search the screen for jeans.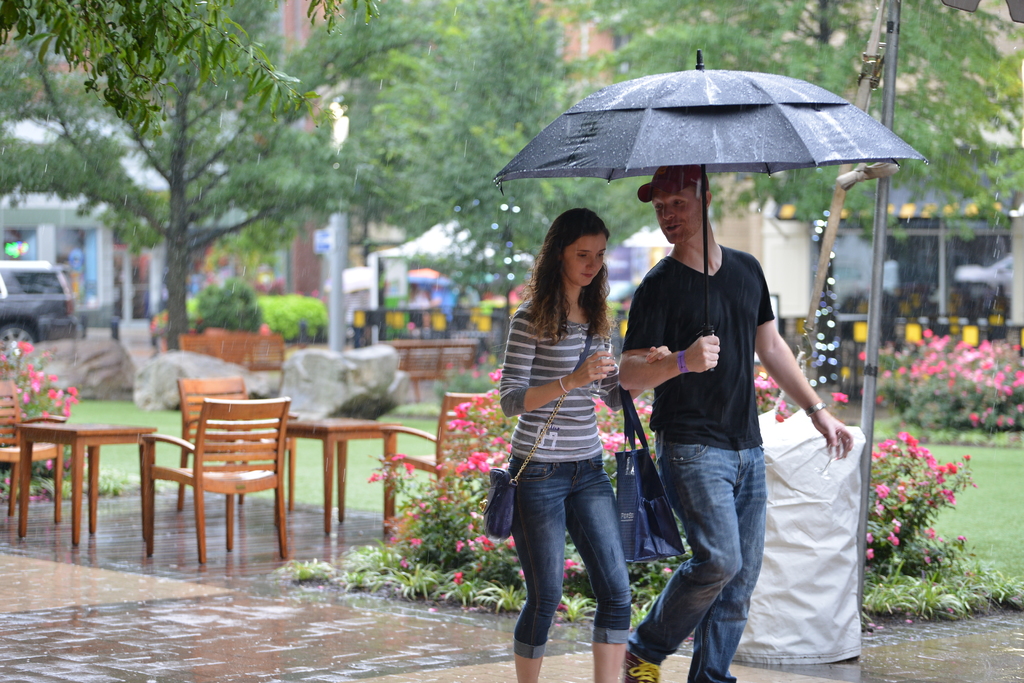
Found at pyautogui.locateOnScreen(633, 438, 769, 682).
